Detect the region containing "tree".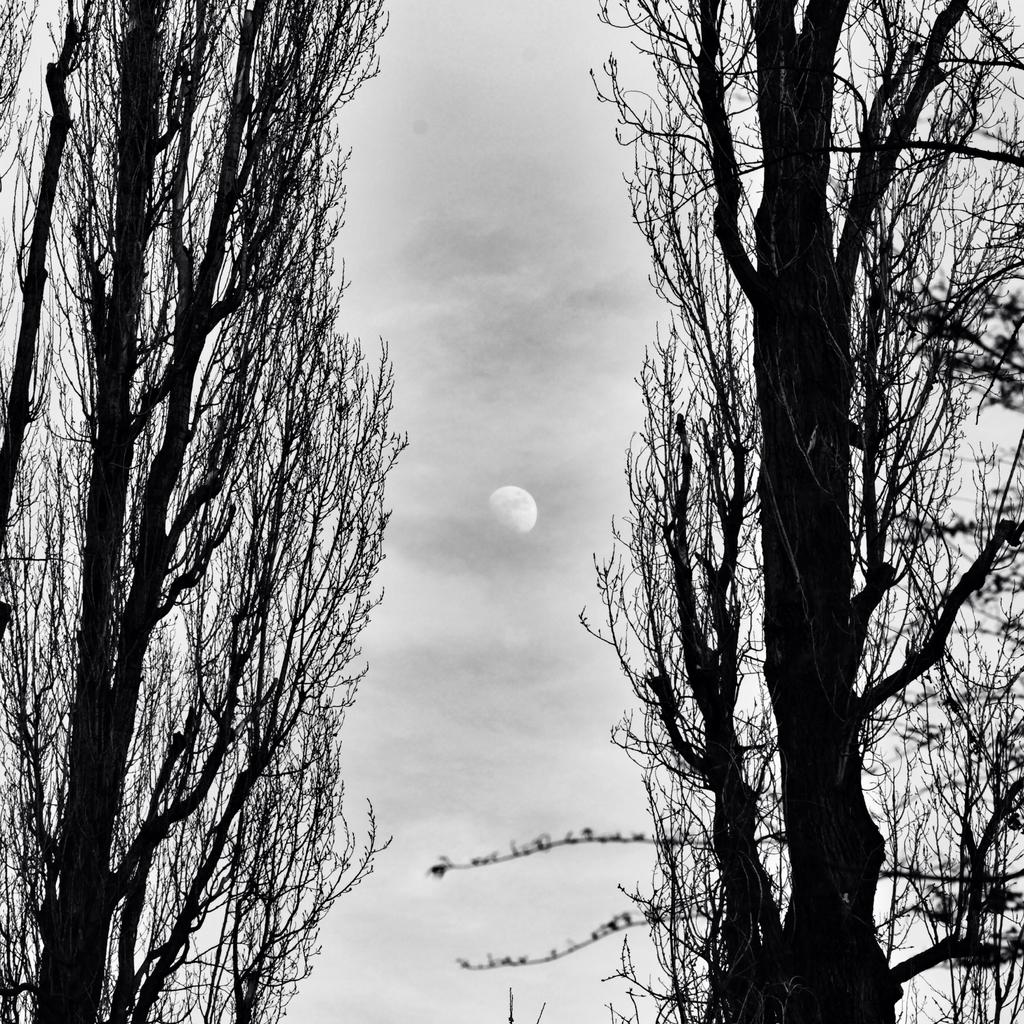
x1=429 y1=0 x2=1023 y2=1019.
